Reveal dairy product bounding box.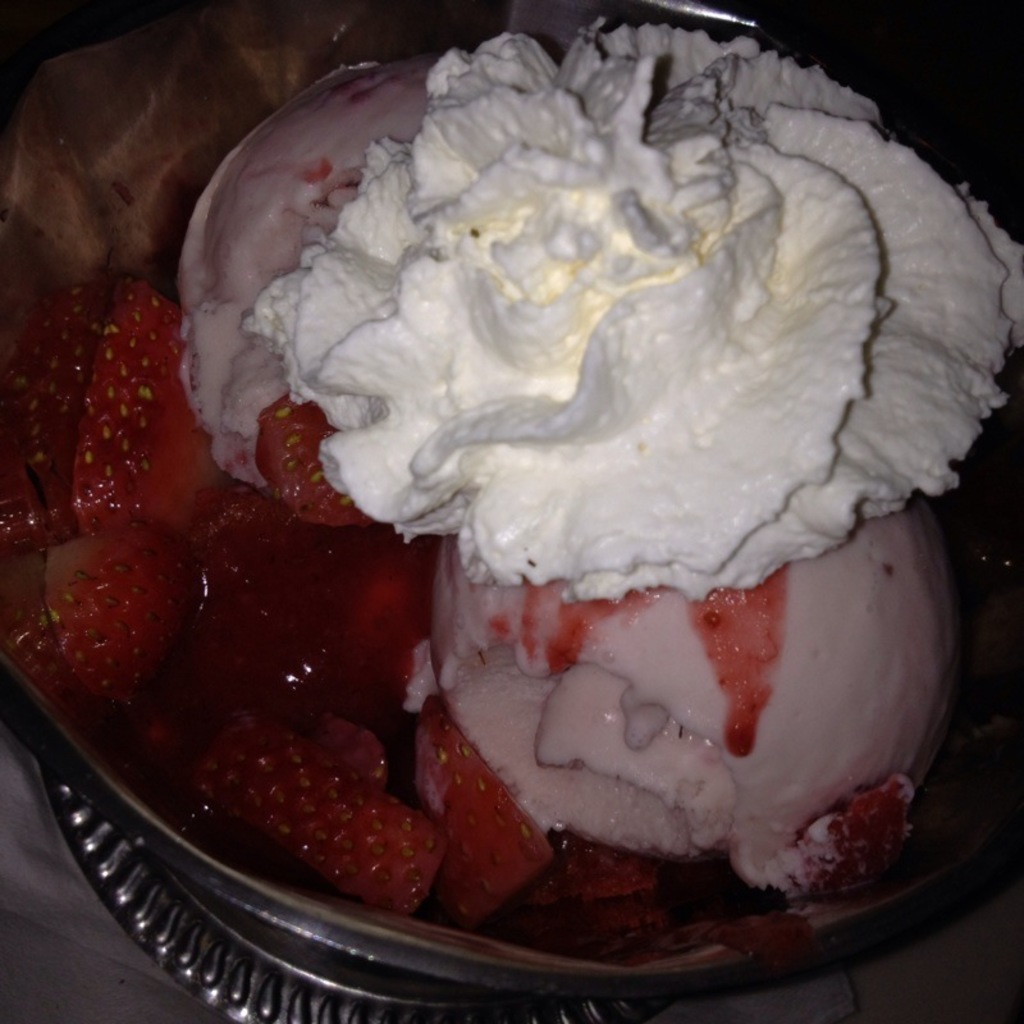
Revealed: <region>242, 24, 1023, 596</region>.
